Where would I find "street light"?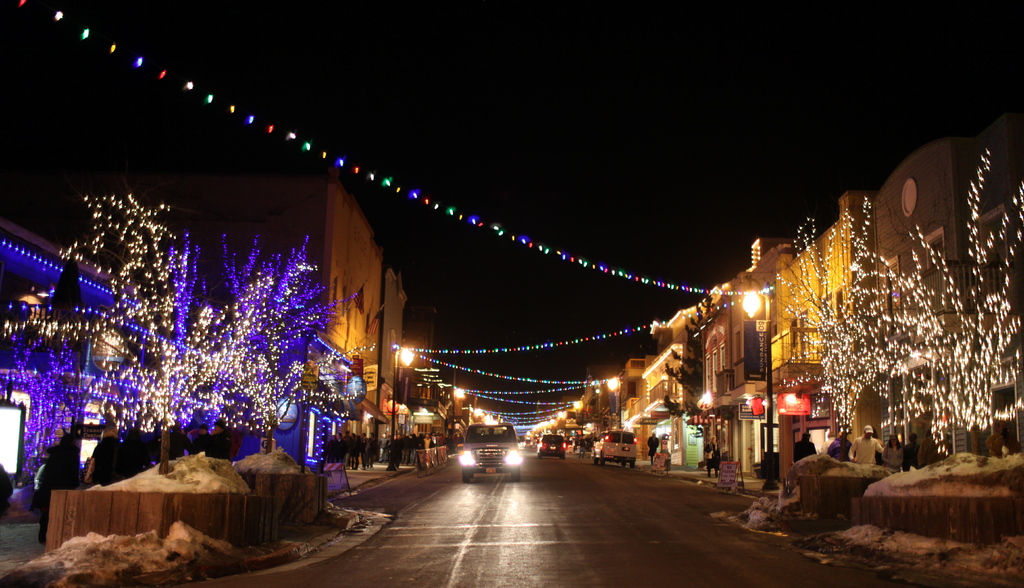
At bbox=[610, 375, 623, 429].
